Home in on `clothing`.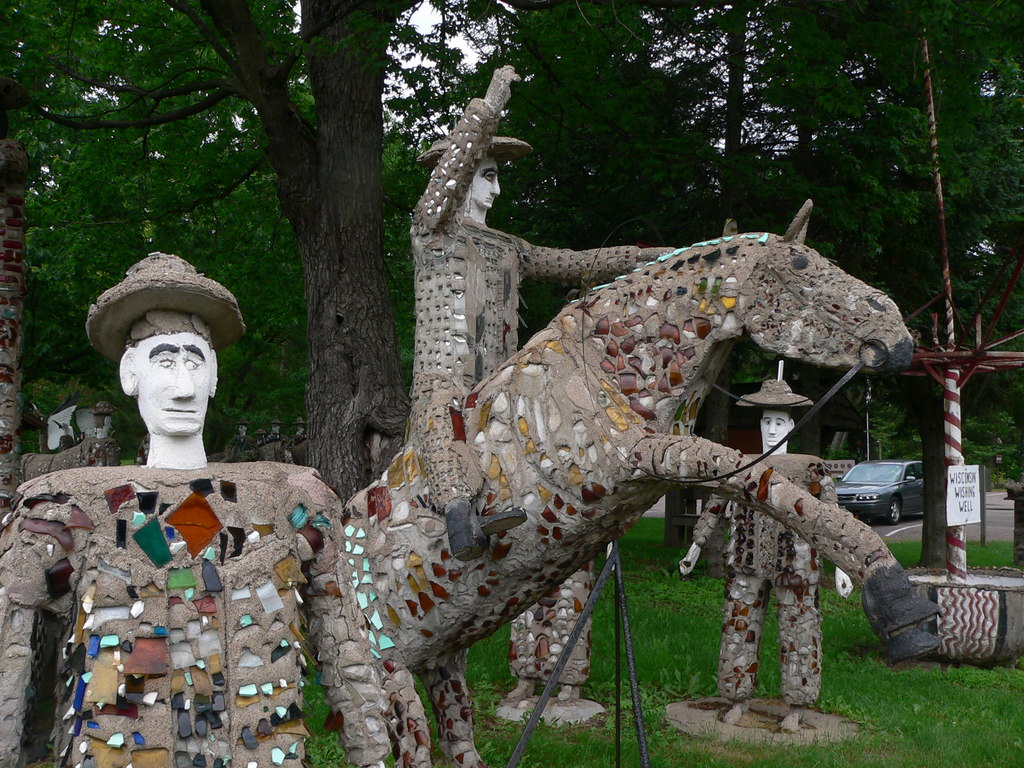
Homed in at <bbox>0, 454, 397, 763</bbox>.
